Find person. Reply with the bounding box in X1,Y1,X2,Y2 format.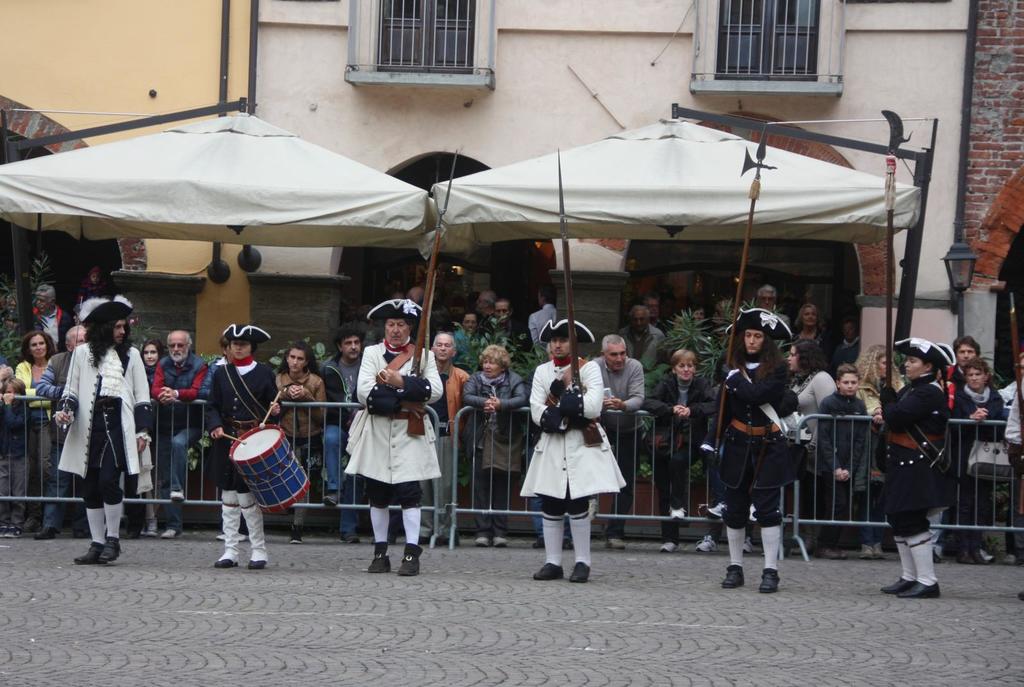
337,298,445,580.
